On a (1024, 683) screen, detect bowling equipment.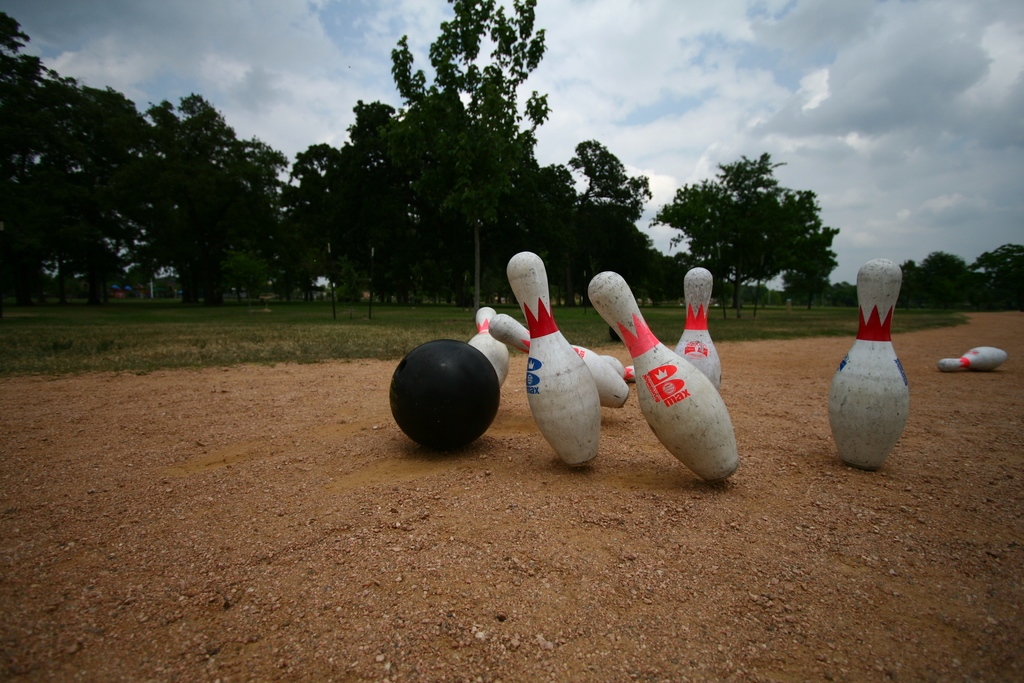
[824,255,913,470].
